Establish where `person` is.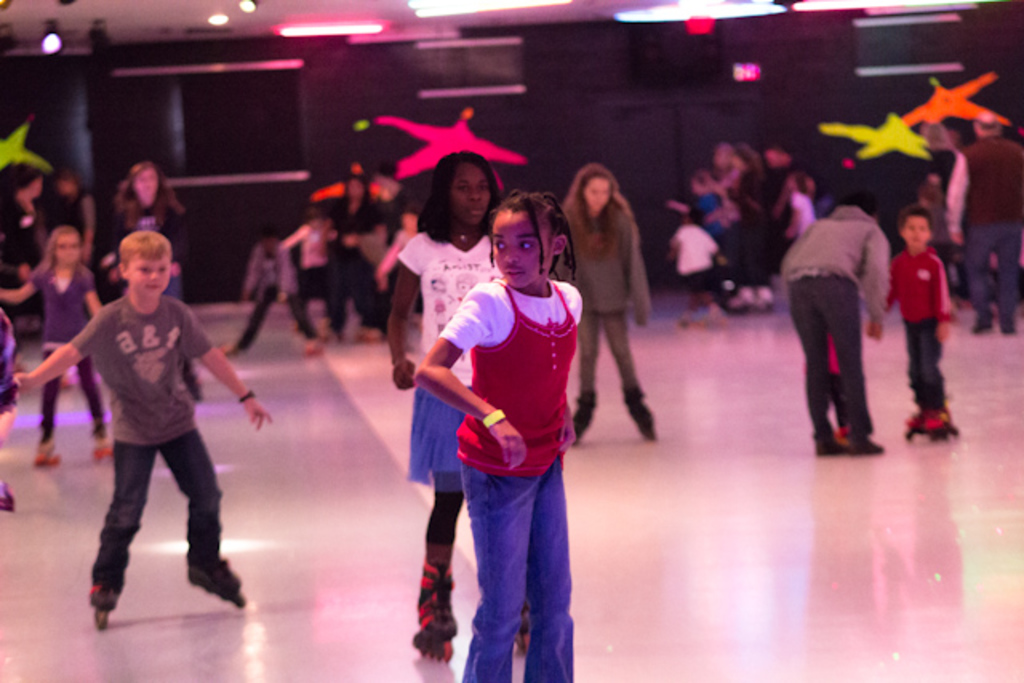
Established at l=8, t=226, r=109, b=464.
